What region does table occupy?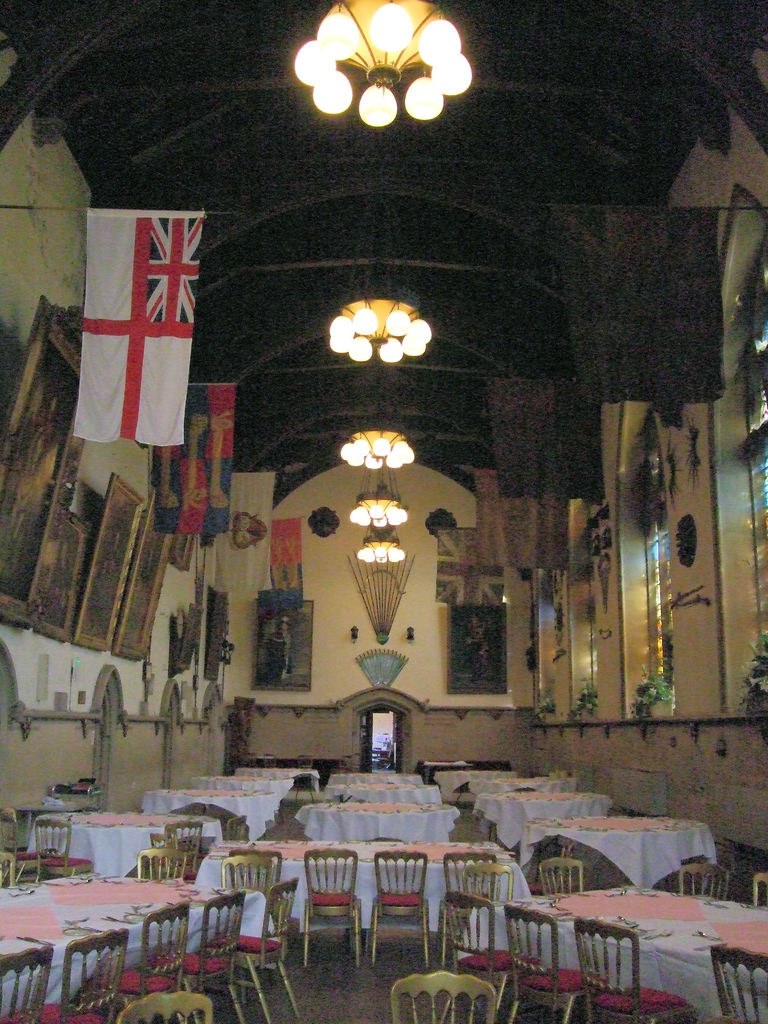
left=236, top=765, right=321, bottom=801.
